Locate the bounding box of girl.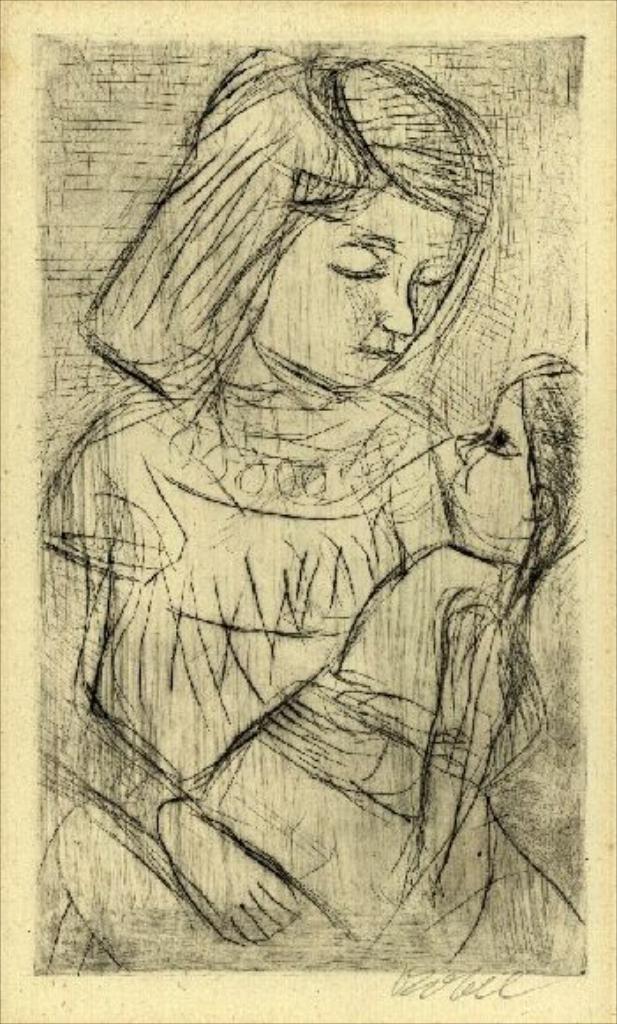
Bounding box: BBox(33, 39, 589, 975).
